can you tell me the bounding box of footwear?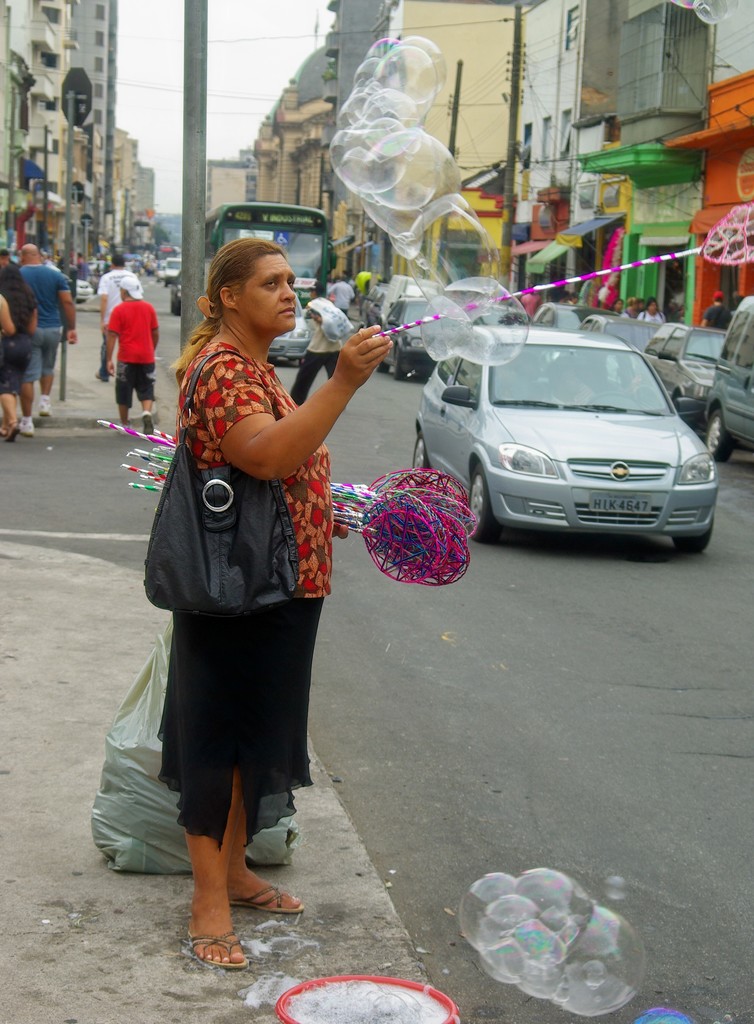
{"left": 141, "top": 410, "right": 154, "bottom": 438}.
